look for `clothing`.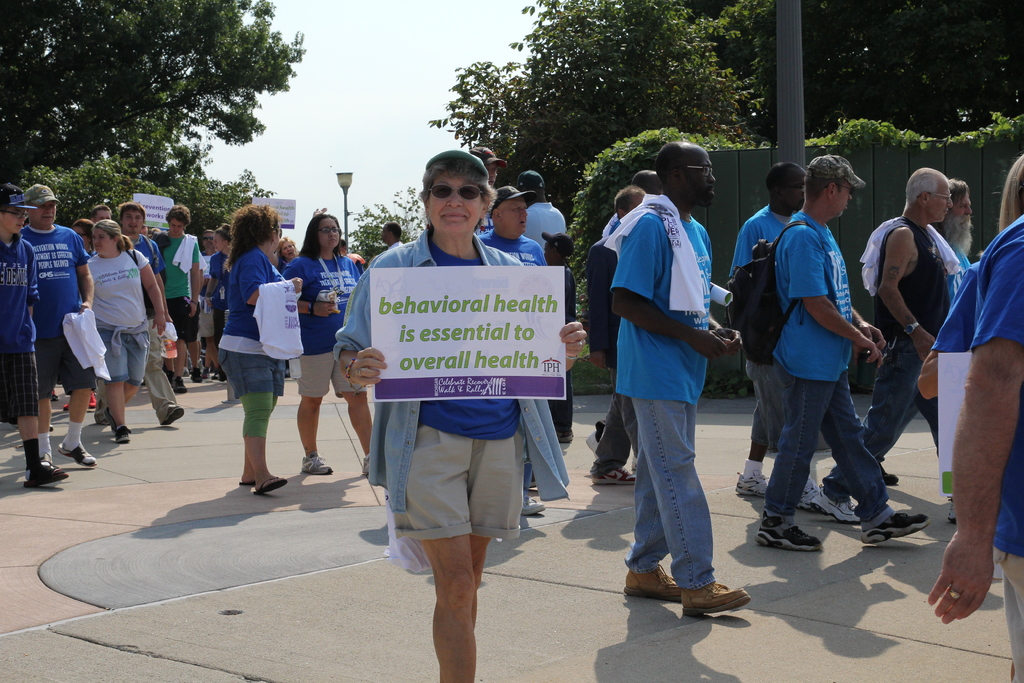
Found: (0,229,42,410).
